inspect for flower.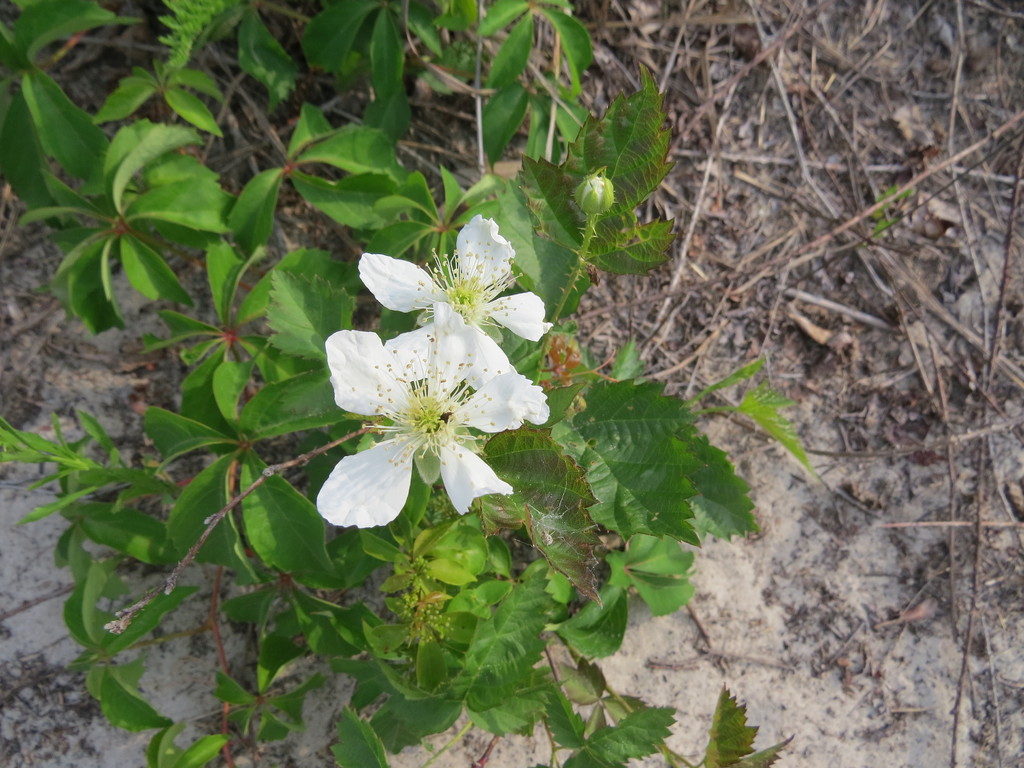
Inspection: region(354, 212, 550, 344).
